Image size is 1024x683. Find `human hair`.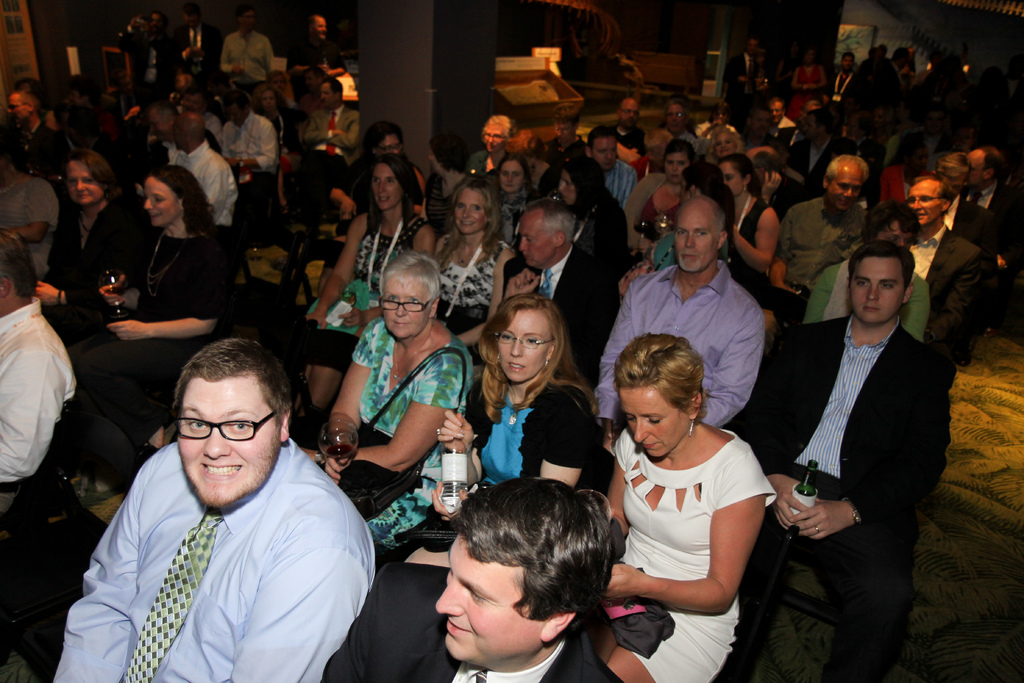
BBox(483, 111, 513, 136).
